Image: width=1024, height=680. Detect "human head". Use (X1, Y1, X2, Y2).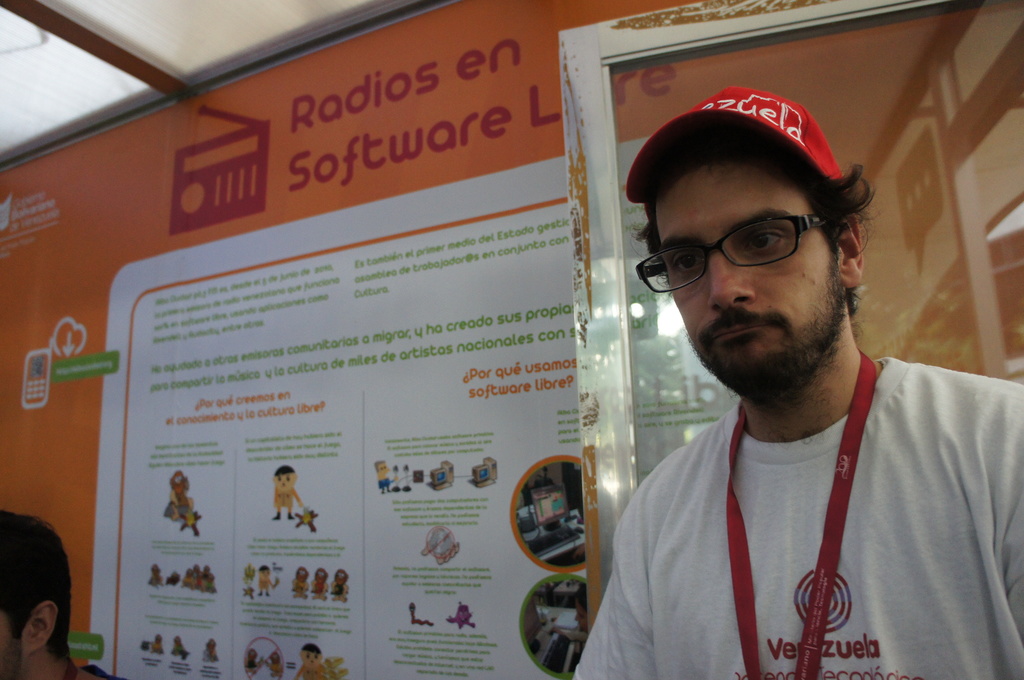
(172, 636, 182, 649).
